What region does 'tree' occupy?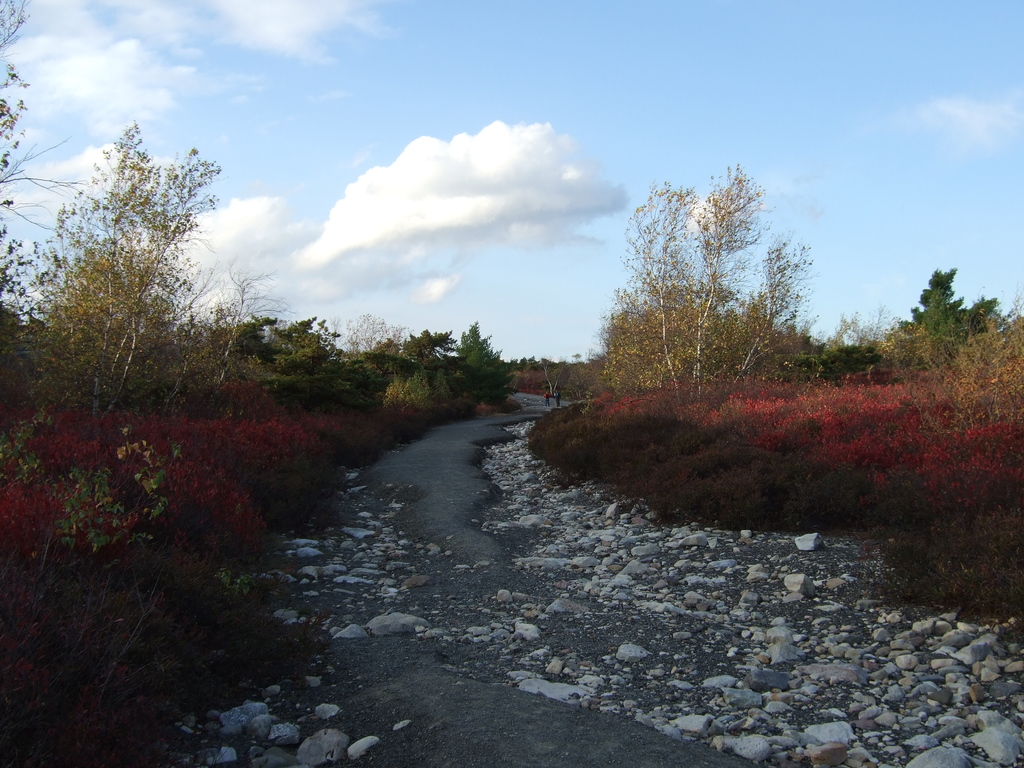
{"x1": 18, "y1": 118, "x2": 288, "y2": 418}.
